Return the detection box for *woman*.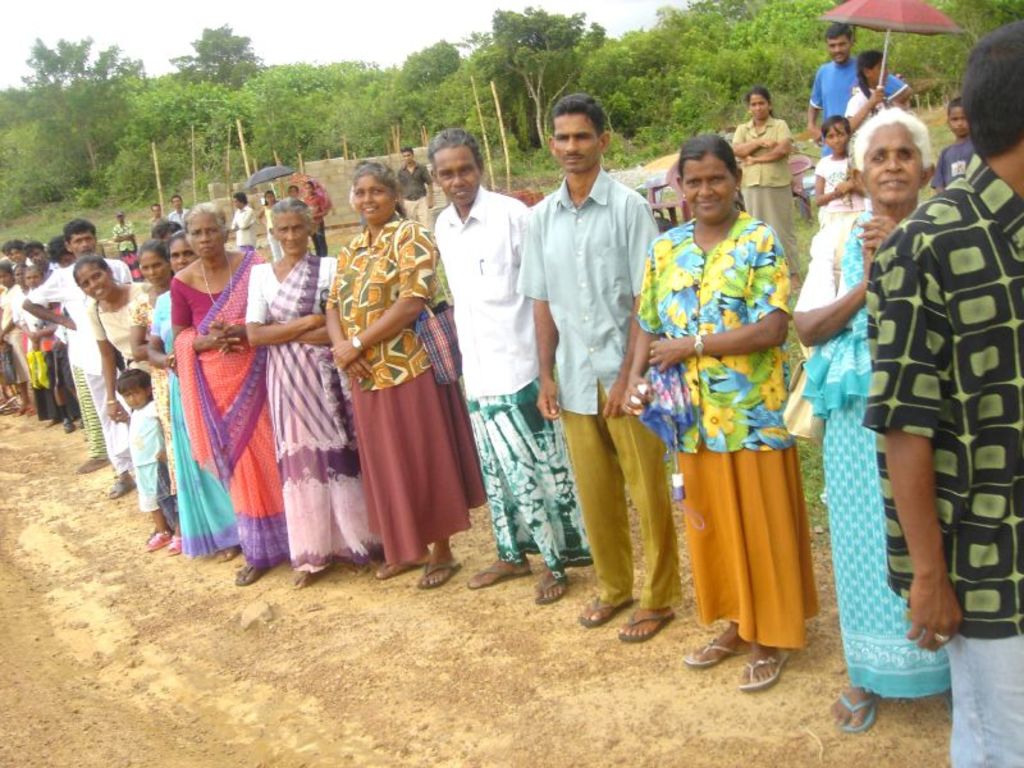
Rect(259, 192, 287, 262).
